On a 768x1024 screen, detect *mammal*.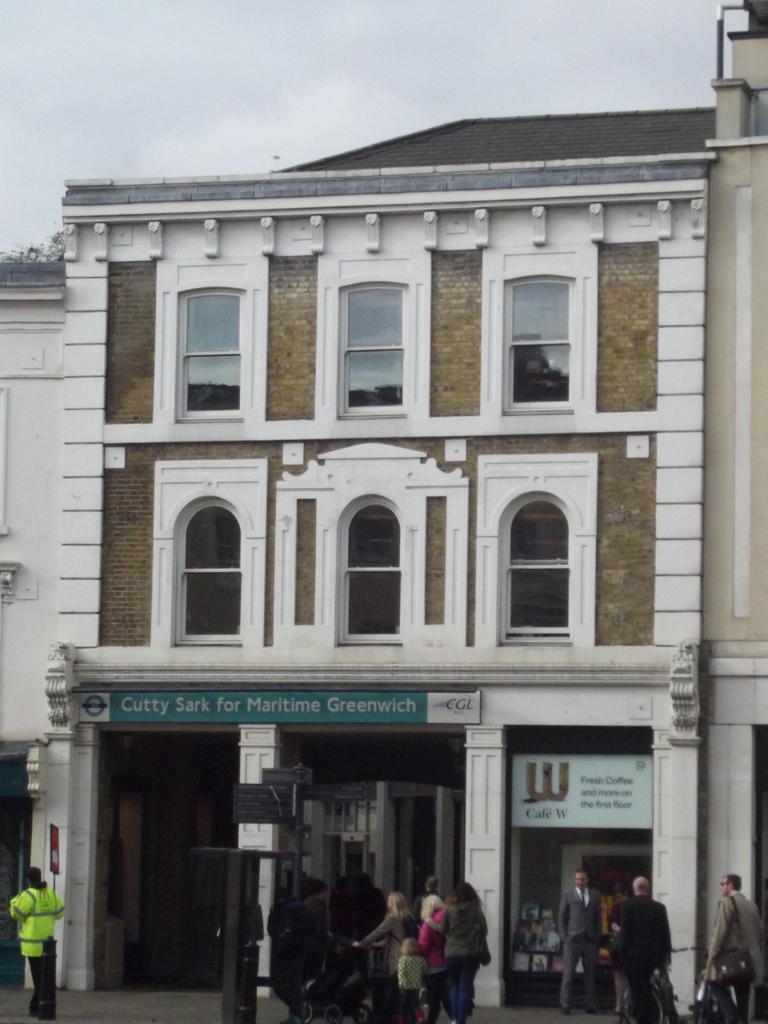
bbox(394, 935, 422, 1023).
